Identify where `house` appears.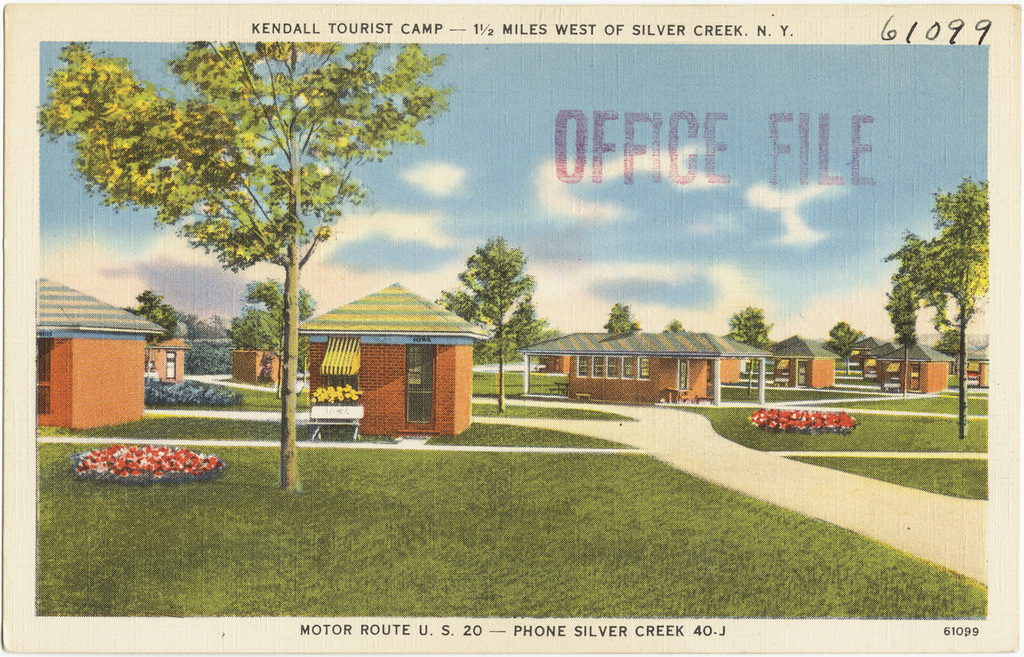
Appears at {"x1": 147, "y1": 332, "x2": 189, "y2": 386}.
